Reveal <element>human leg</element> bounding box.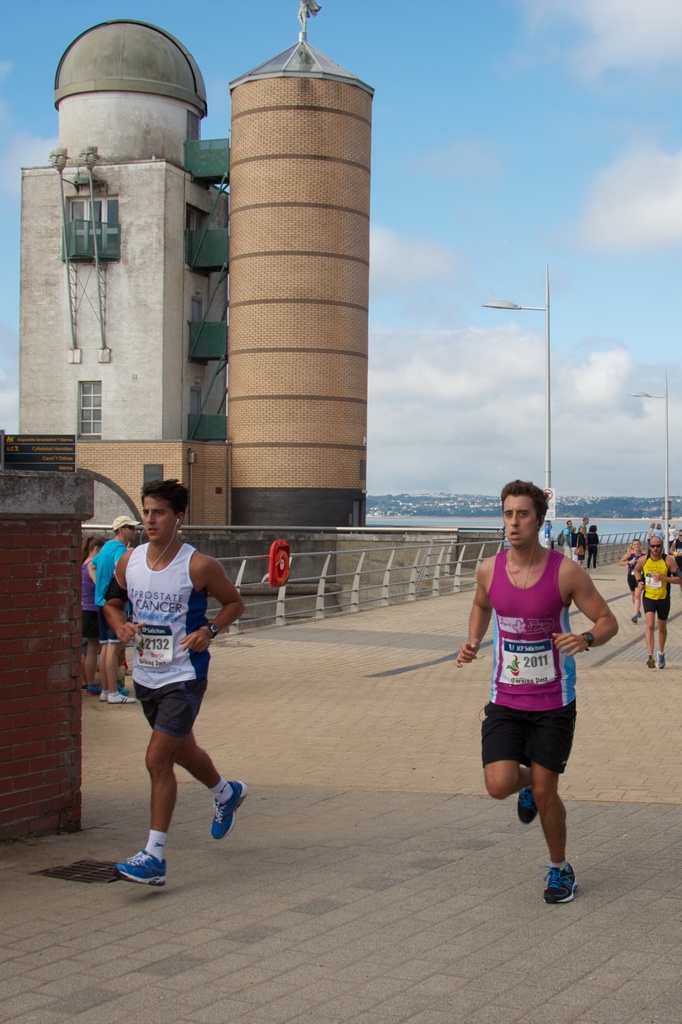
Revealed: pyautogui.locateOnScreen(642, 588, 652, 665).
